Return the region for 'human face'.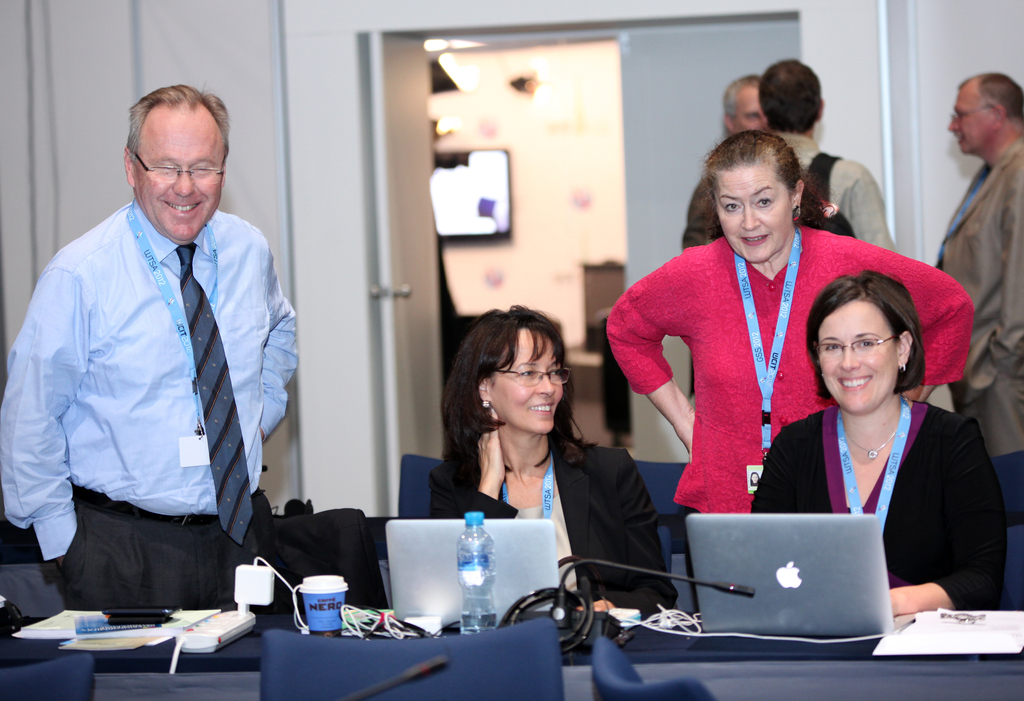
crop(136, 113, 220, 240).
